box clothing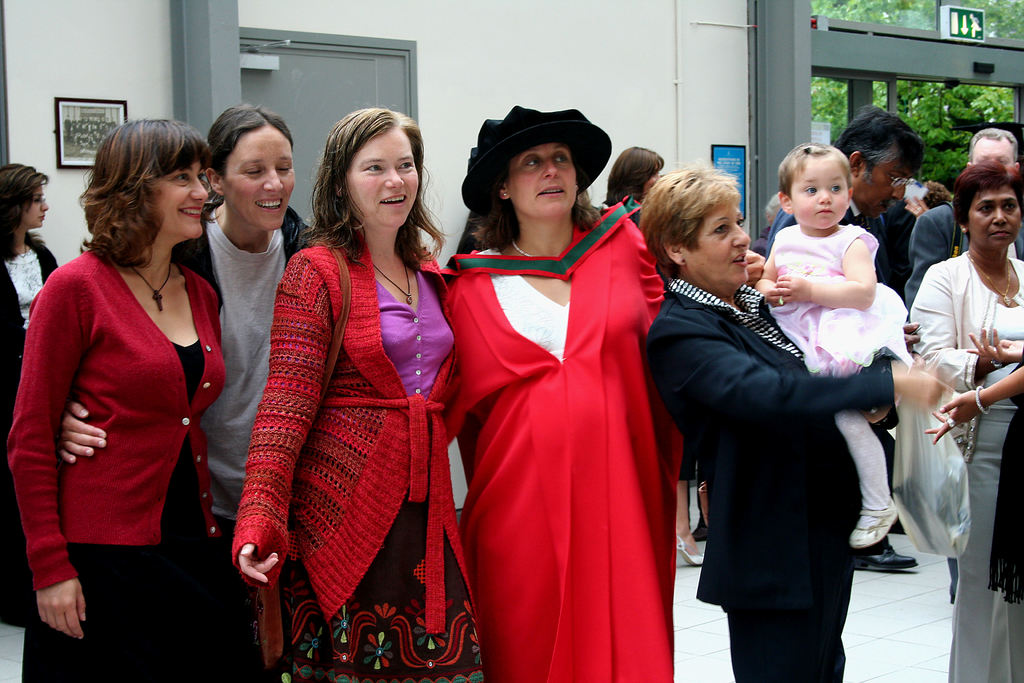
left=6, top=247, right=229, bottom=682
